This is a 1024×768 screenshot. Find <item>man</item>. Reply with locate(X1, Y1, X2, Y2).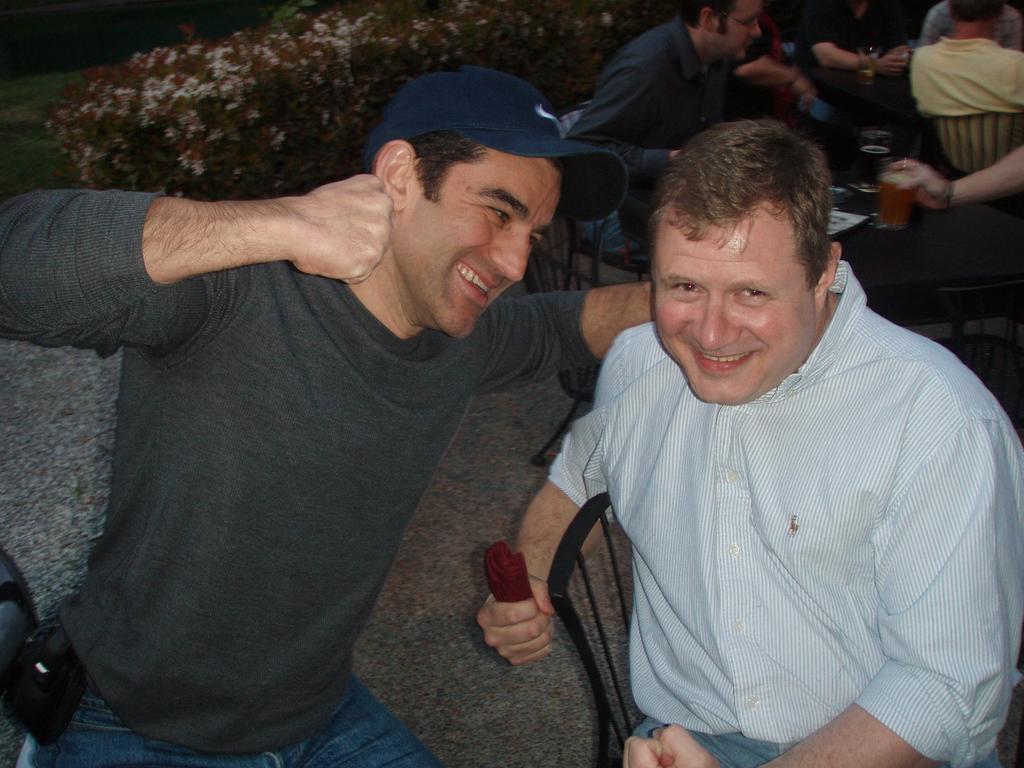
locate(509, 122, 1021, 753).
